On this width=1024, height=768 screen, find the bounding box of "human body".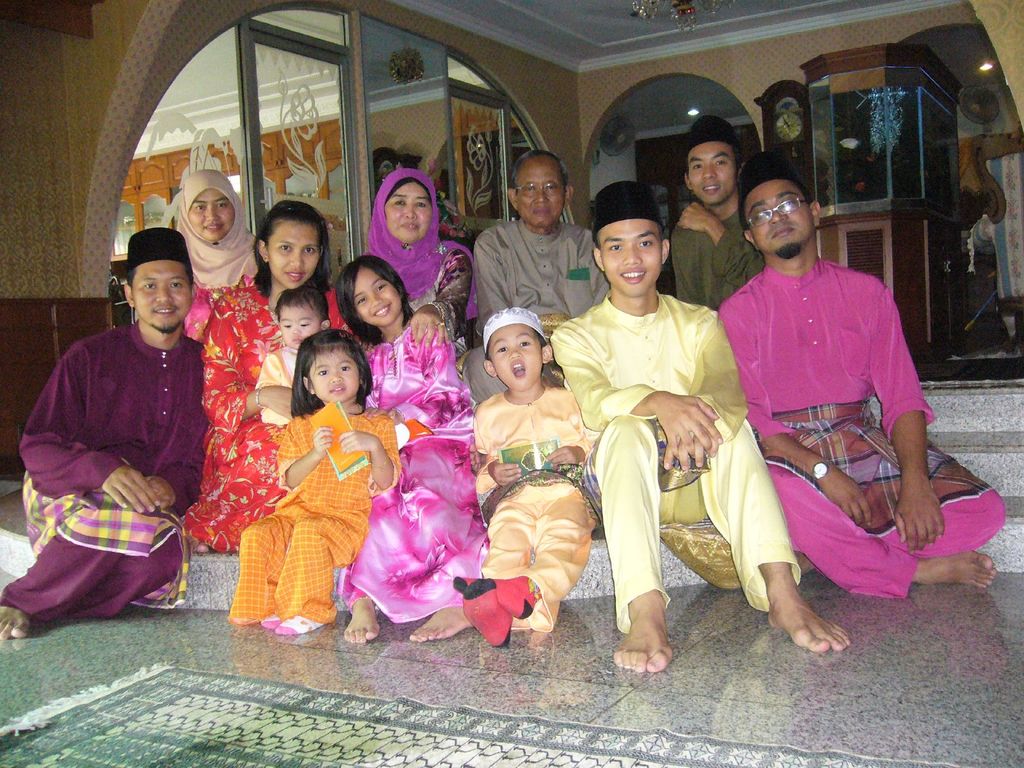
Bounding box: 184, 196, 348, 557.
